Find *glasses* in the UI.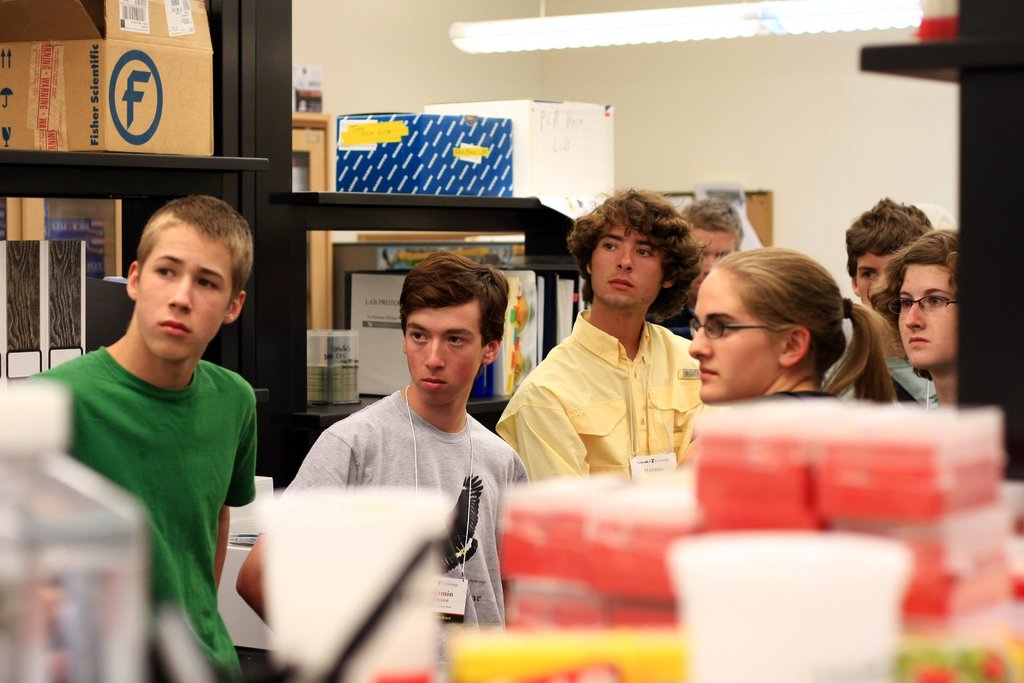
UI element at bbox(688, 318, 771, 340).
